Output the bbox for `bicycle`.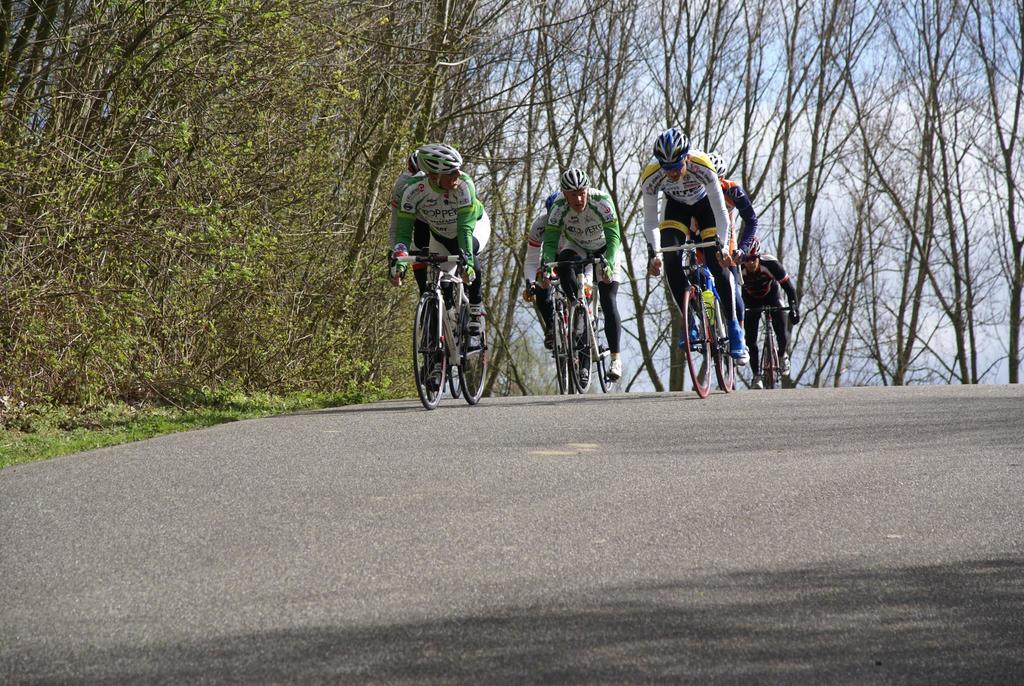
386:248:465:405.
